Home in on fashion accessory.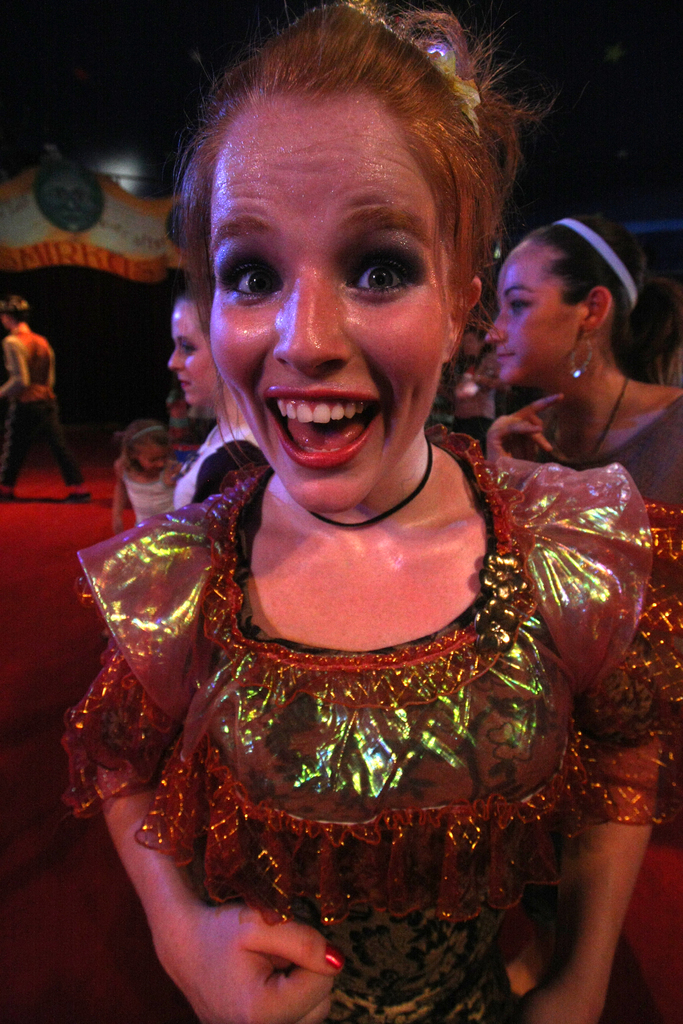
Homed in at region(550, 212, 639, 306).
